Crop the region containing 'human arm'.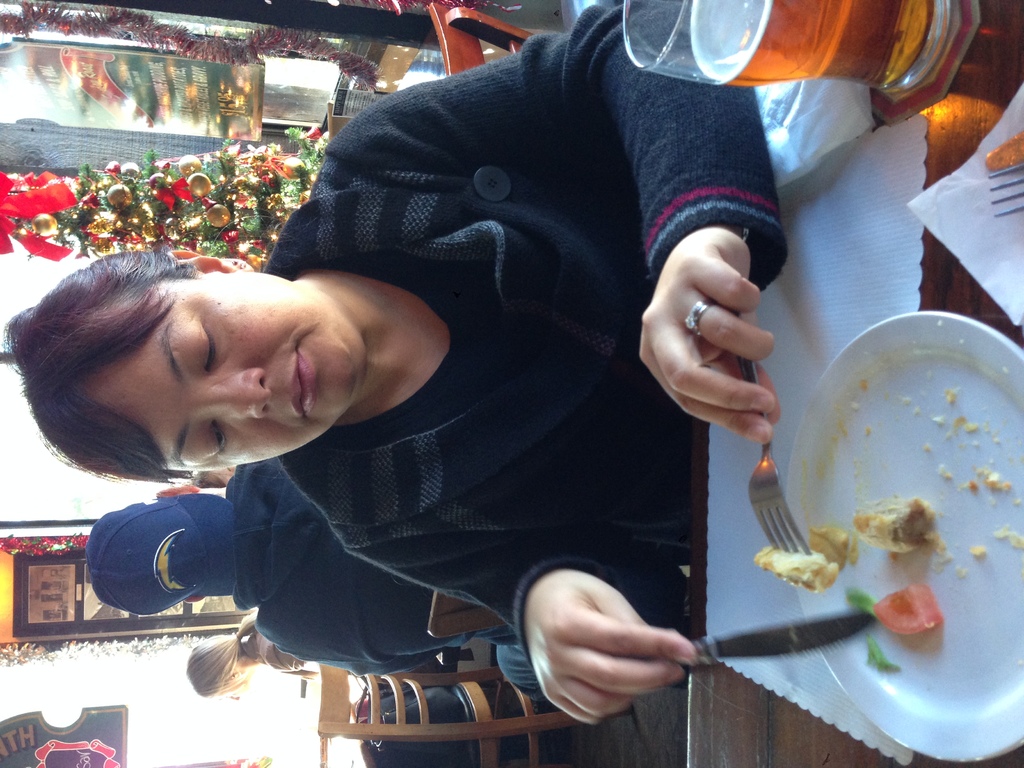
Crop region: BBox(323, 0, 792, 449).
